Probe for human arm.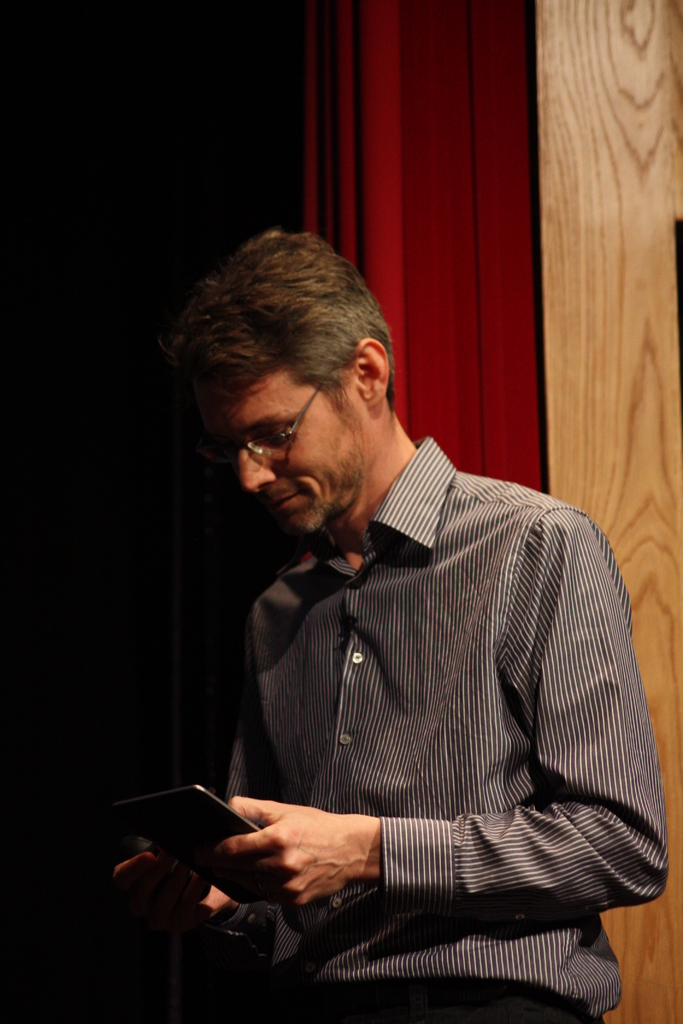
Probe result: bbox(219, 499, 675, 906).
